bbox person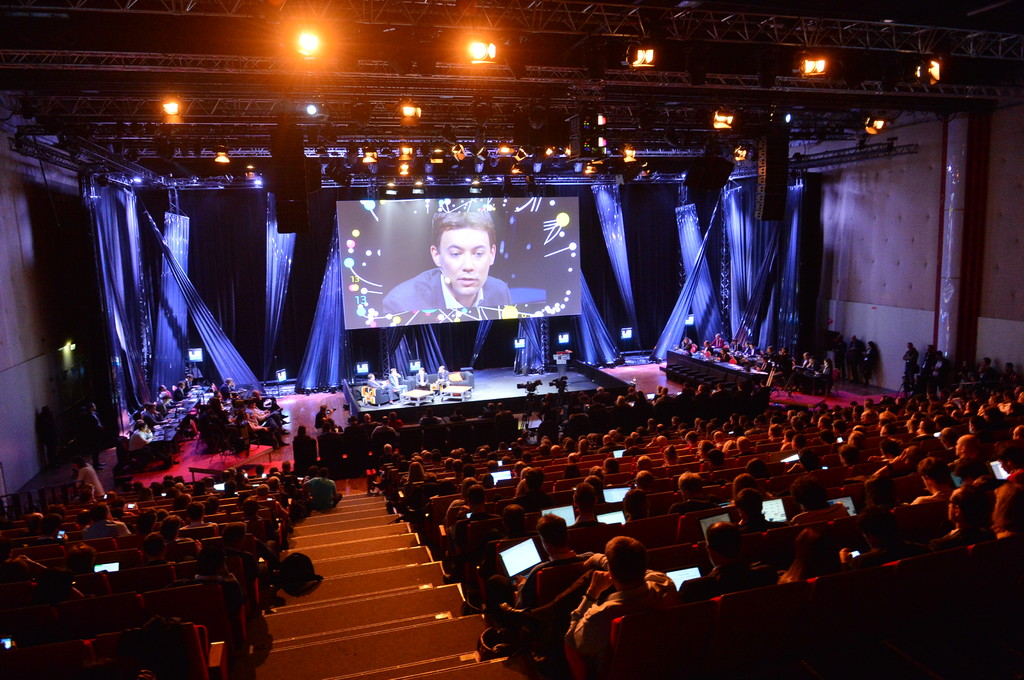
box=[919, 344, 948, 388]
